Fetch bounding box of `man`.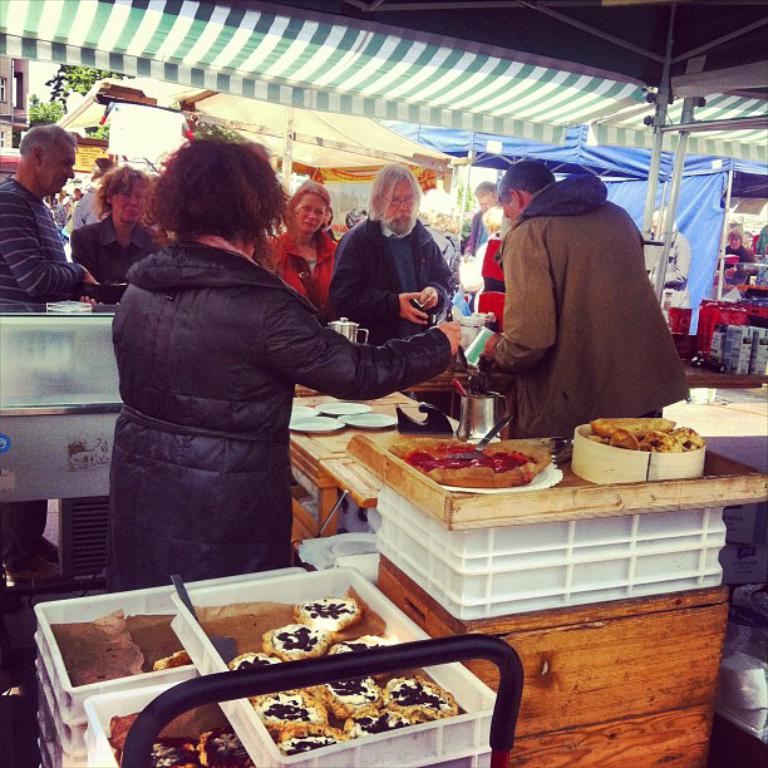
Bbox: region(461, 159, 696, 453).
